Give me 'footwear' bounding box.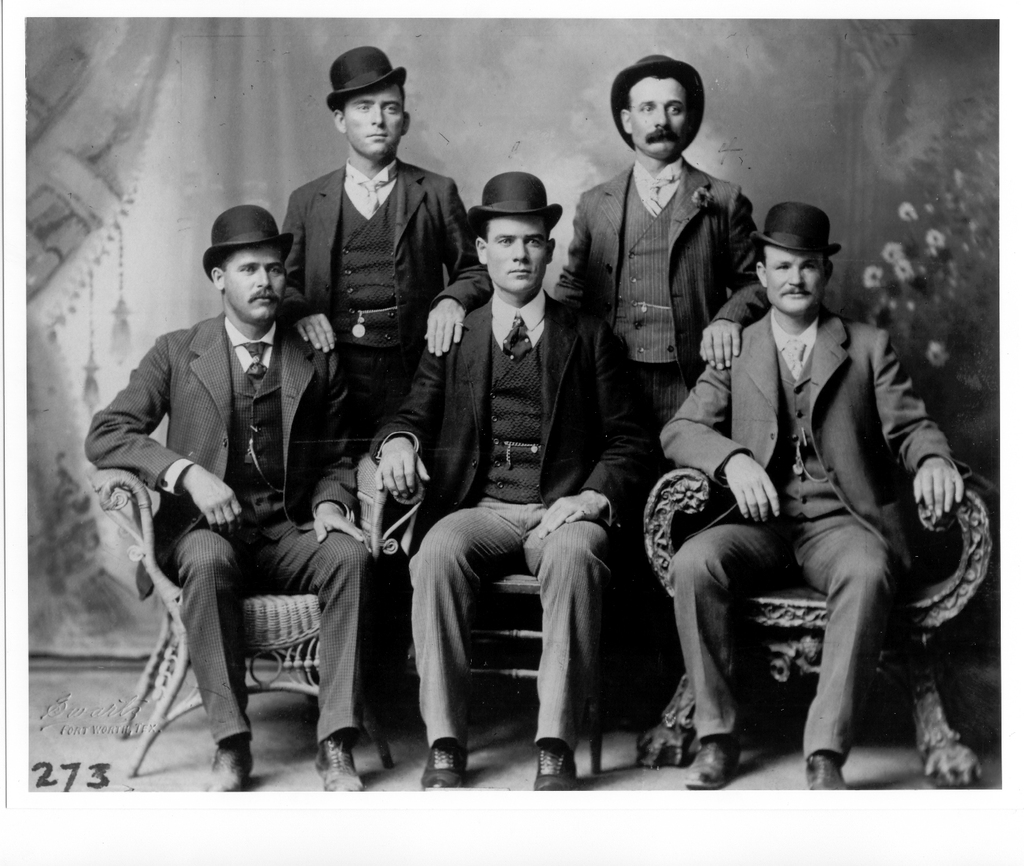
[804, 755, 844, 790].
